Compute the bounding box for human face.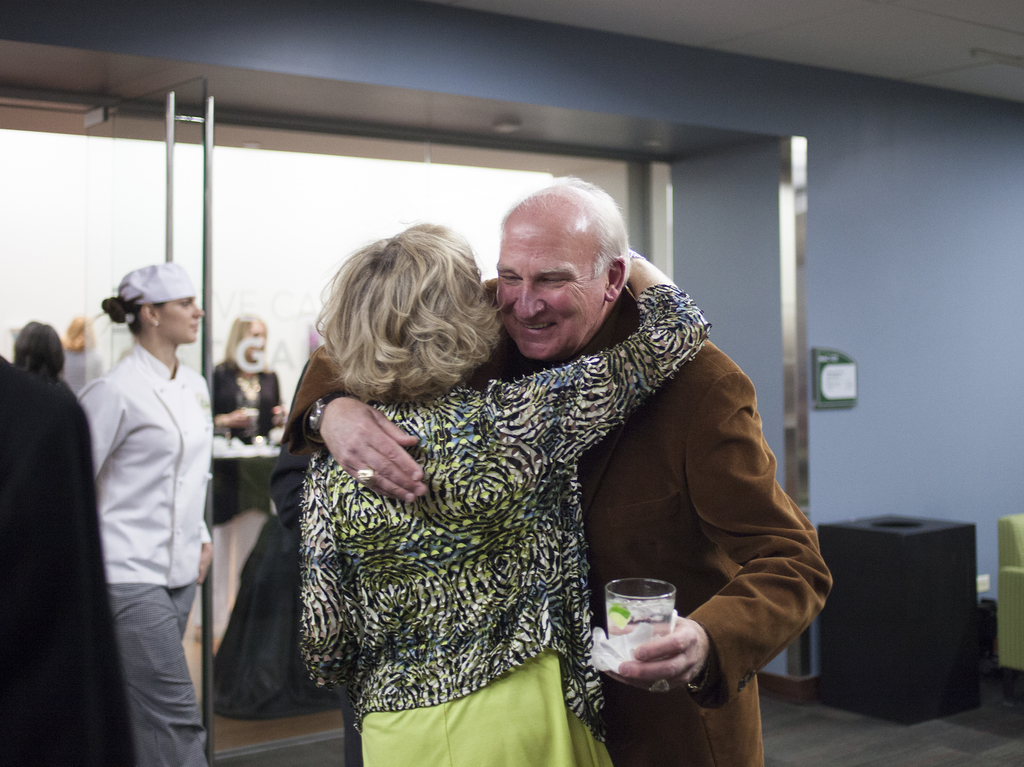
<box>497,196,604,361</box>.
